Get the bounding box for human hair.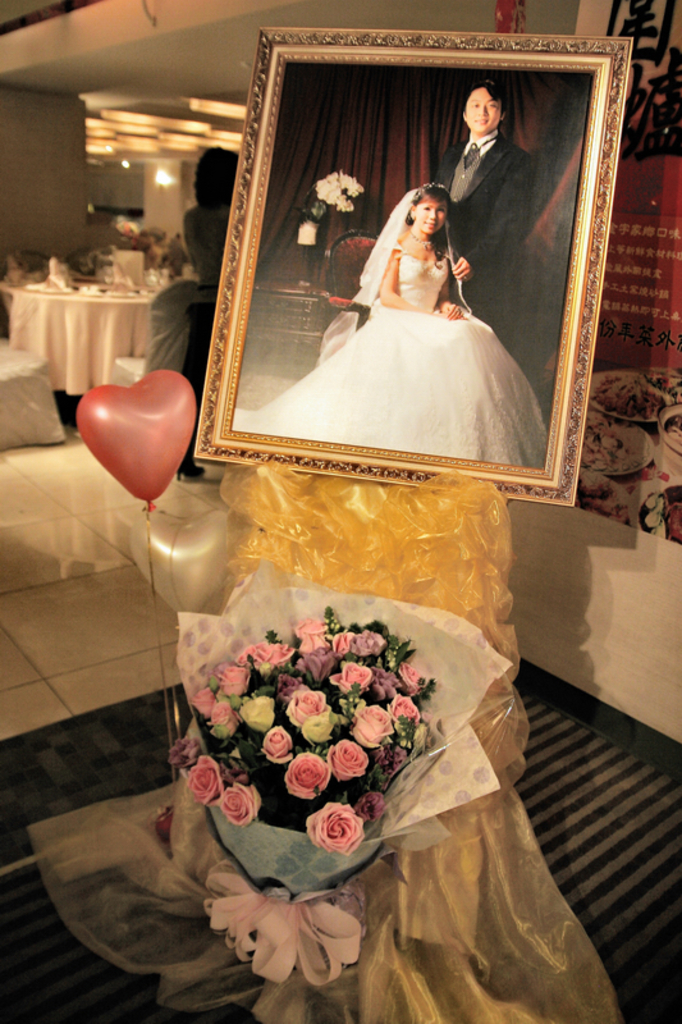
[x1=406, y1=186, x2=450, y2=264].
